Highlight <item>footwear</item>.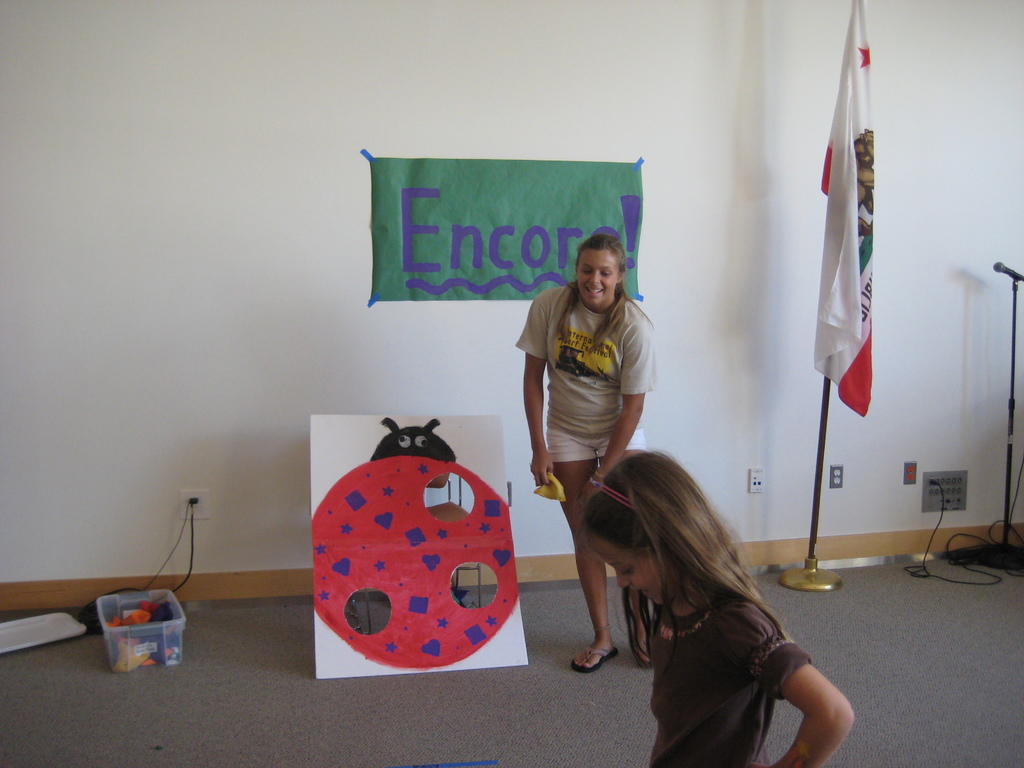
Highlighted region: box(568, 640, 620, 678).
